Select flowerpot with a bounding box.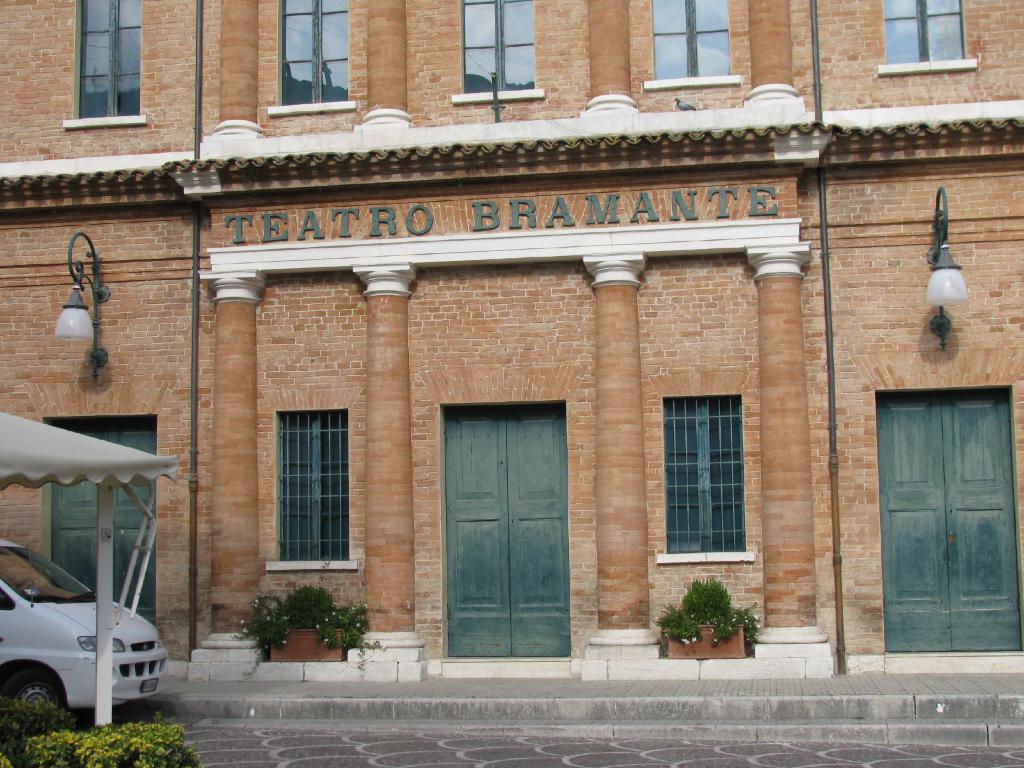
crop(266, 627, 344, 664).
